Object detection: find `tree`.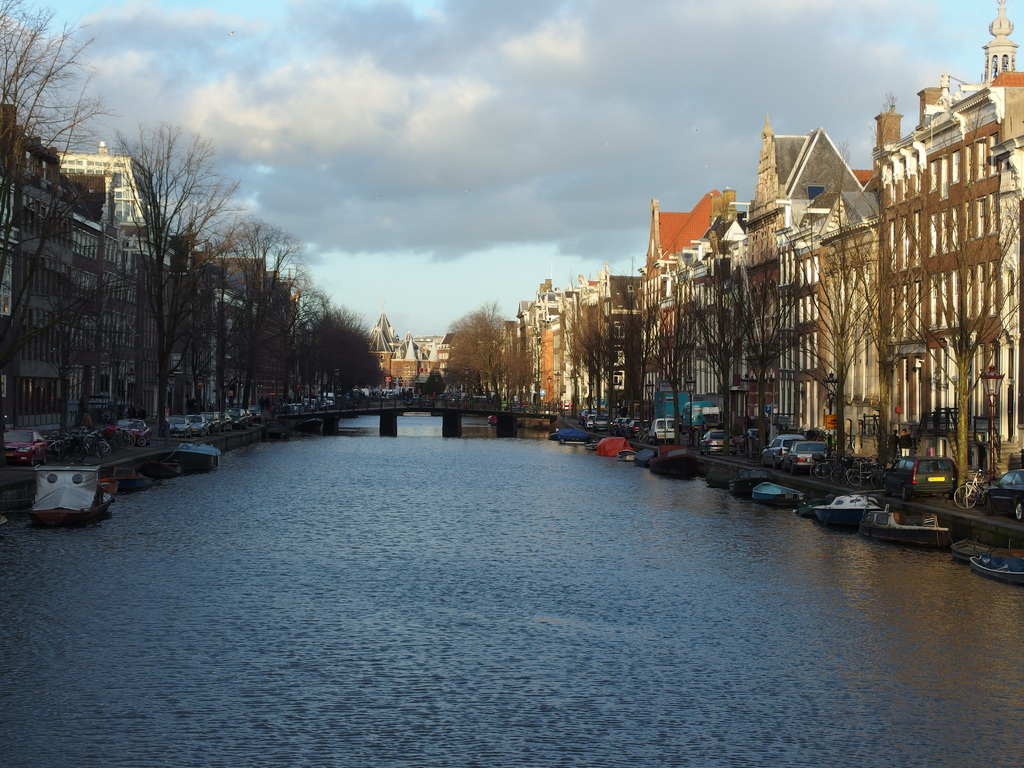
<bbox>324, 303, 392, 390</bbox>.
